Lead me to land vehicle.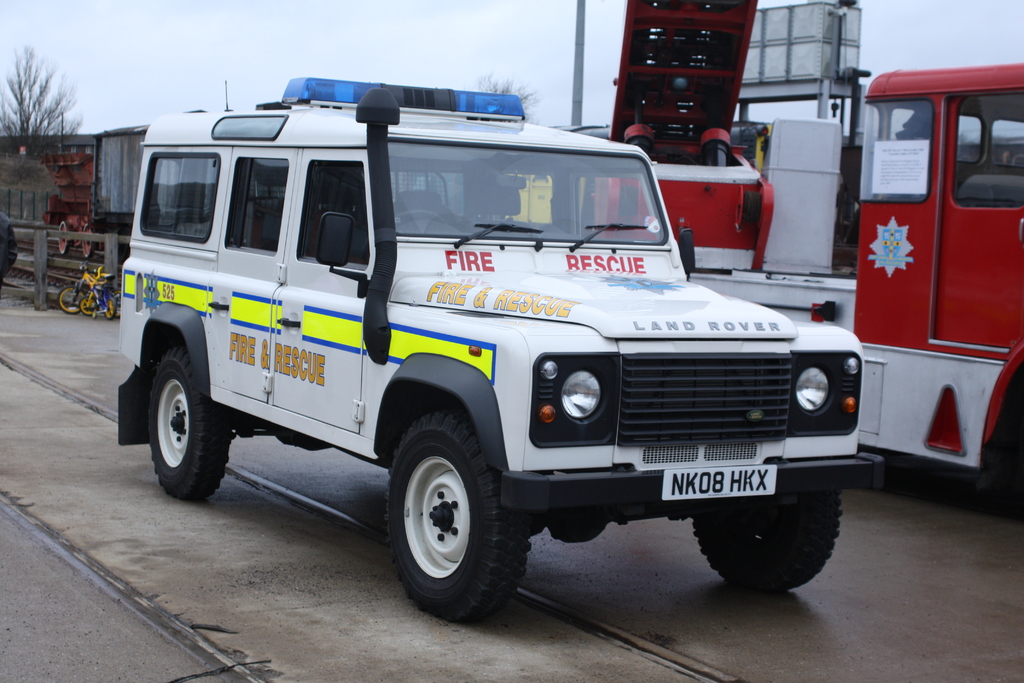
Lead to region(853, 49, 1021, 494).
